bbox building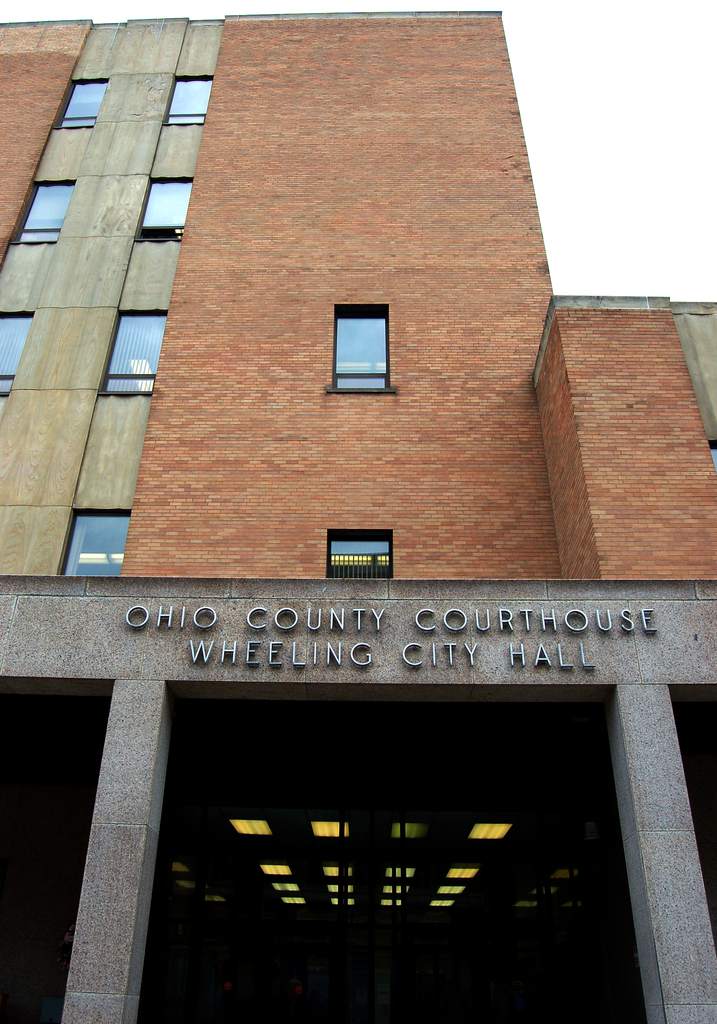
(0, 3, 716, 1023)
